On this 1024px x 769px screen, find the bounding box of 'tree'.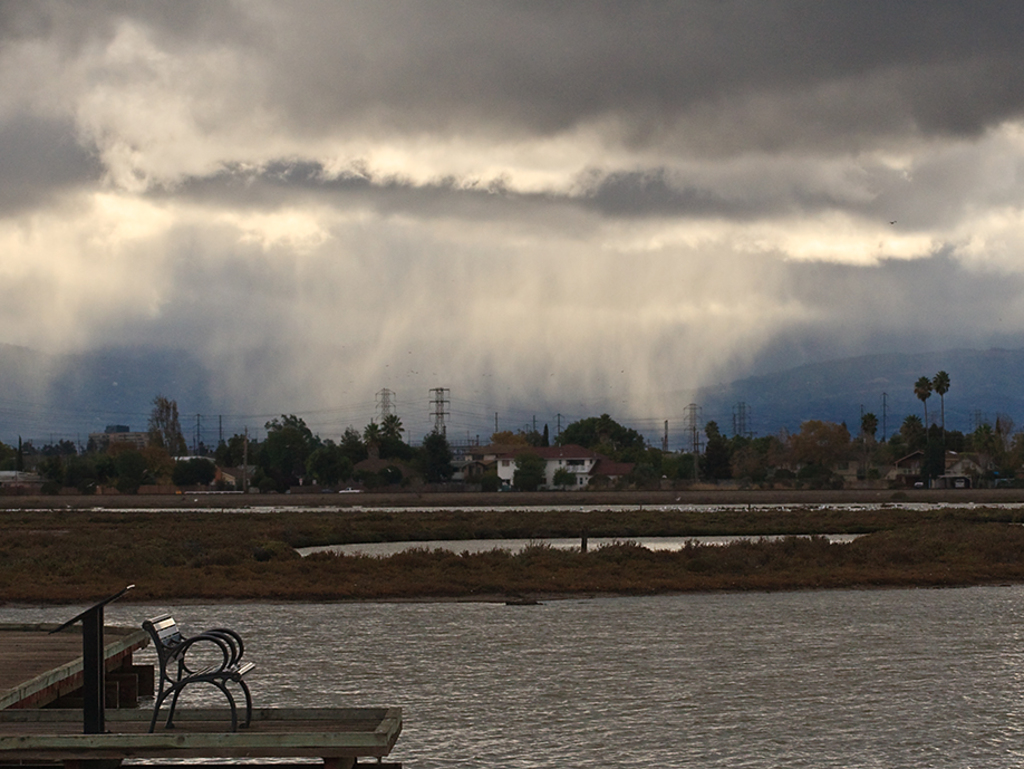
Bounding box: 173 456 224 489.
